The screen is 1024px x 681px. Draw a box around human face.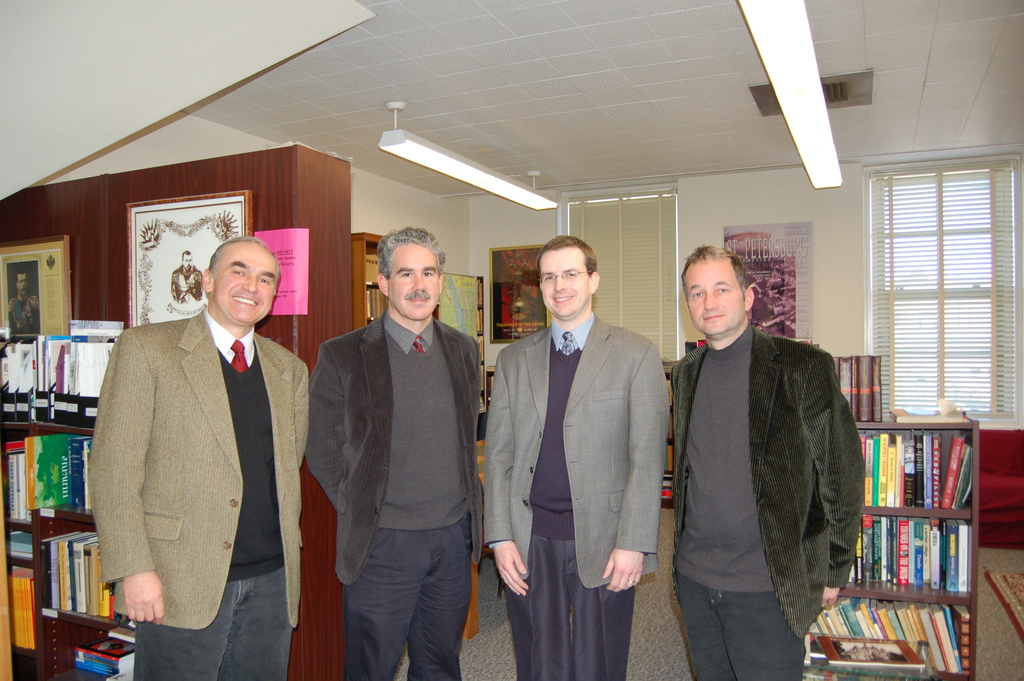
l=182, t=253, r=193, b=270.
